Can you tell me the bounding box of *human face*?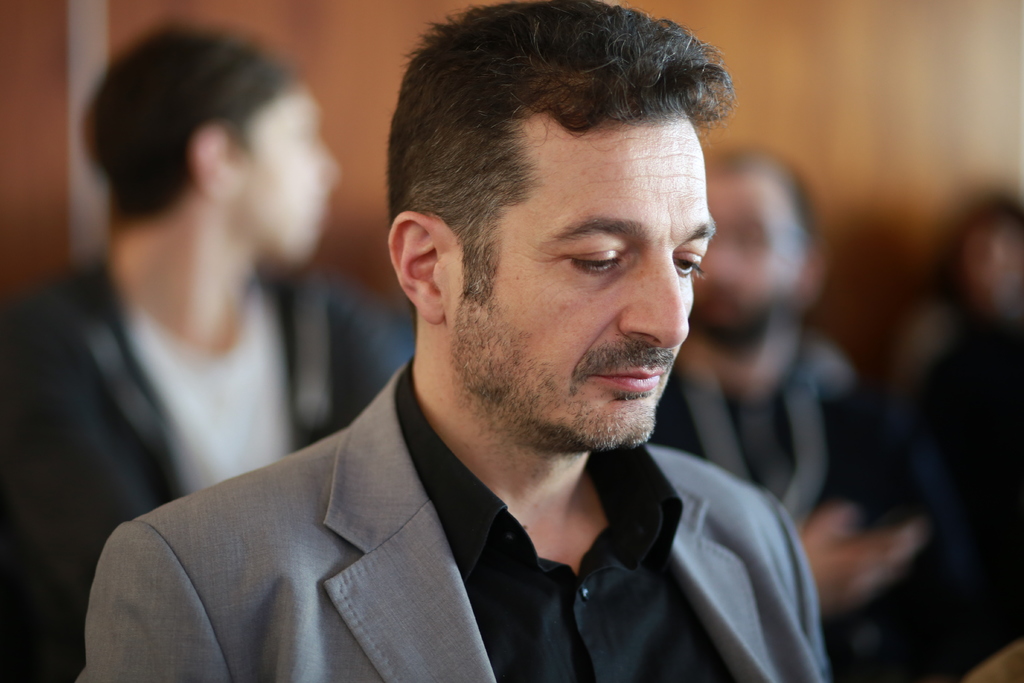
region(443, 108, 723, 448).
